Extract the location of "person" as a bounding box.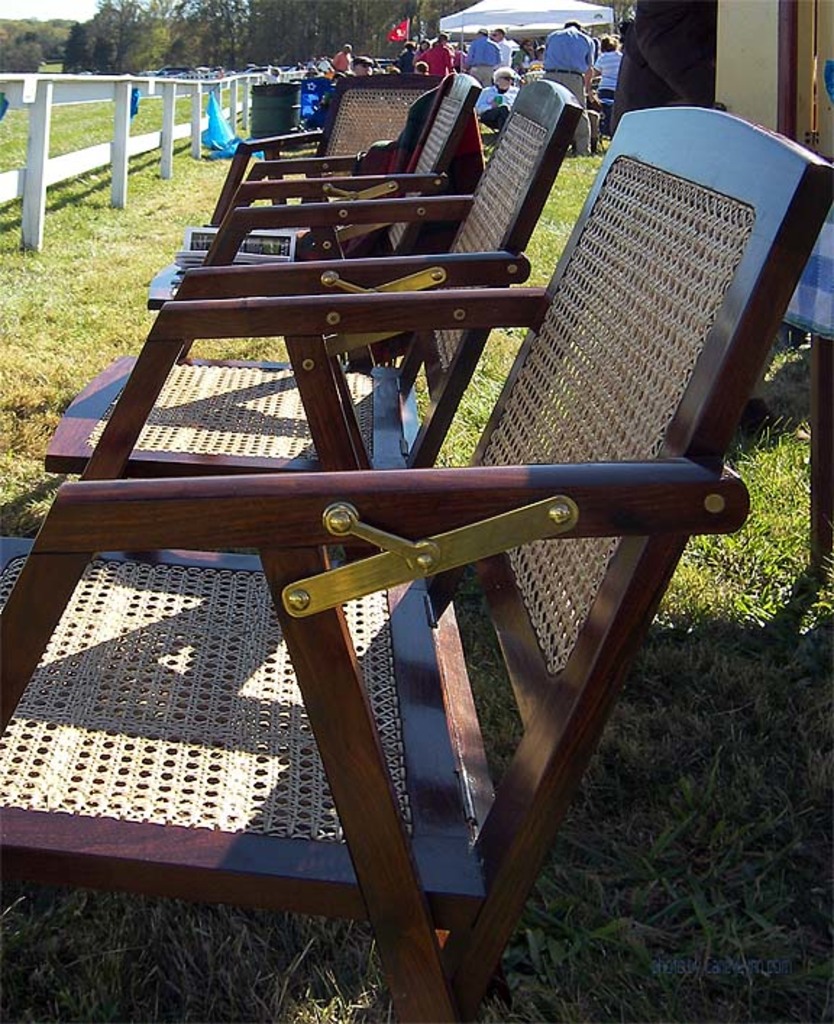
[left=352, top=58, right=375, bottom=81].
